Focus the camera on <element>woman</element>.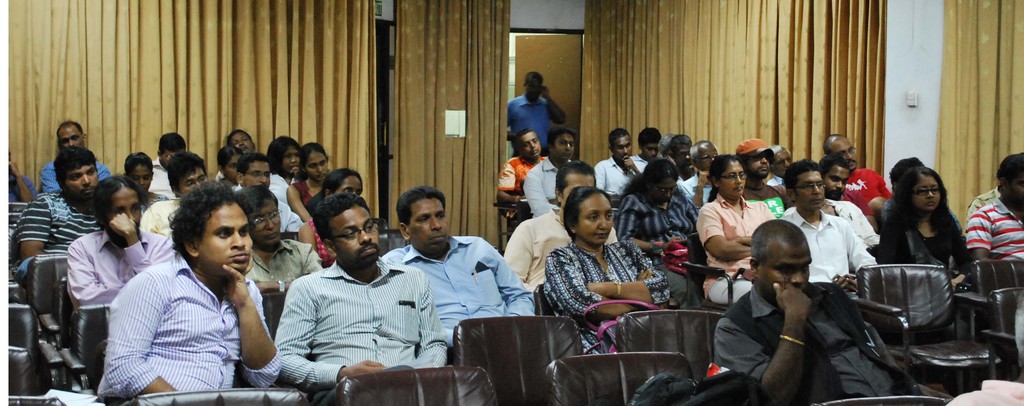
Focus region: 871, 158, 975, 305.
